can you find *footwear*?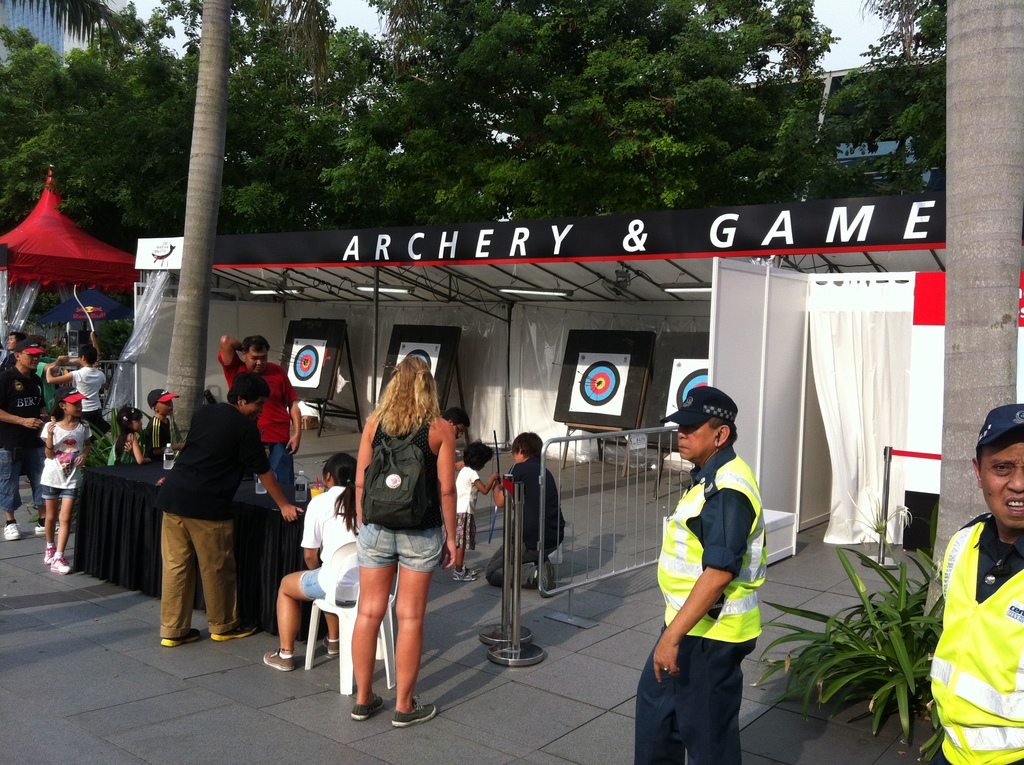
Yes, bounding box: [x1=452, y1=566, x2=475, y2=580].
